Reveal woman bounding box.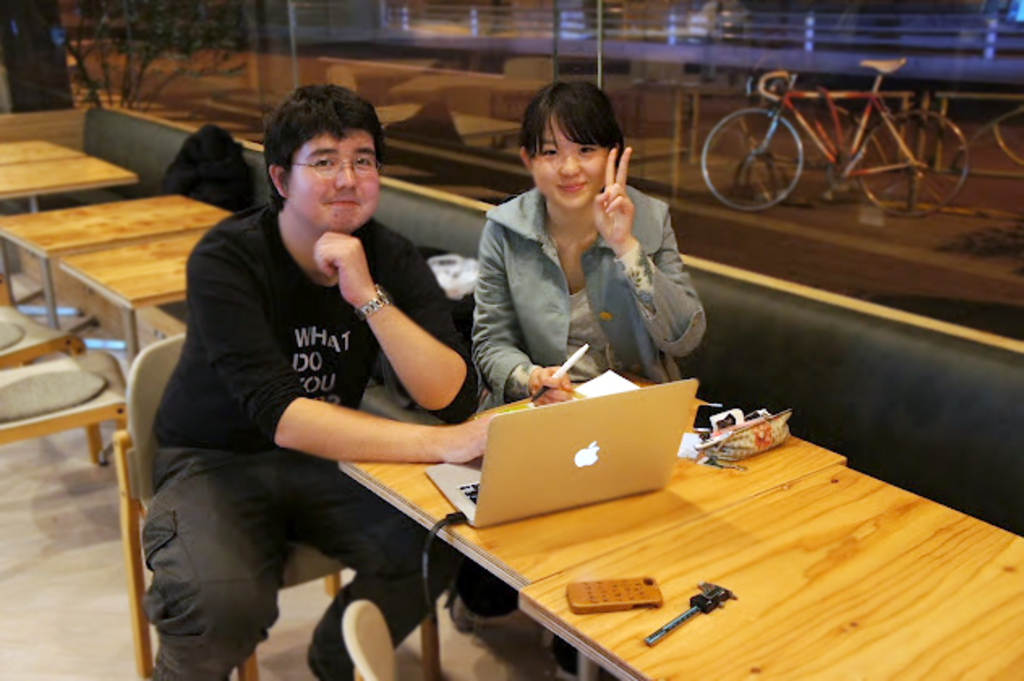
Revealed: [441,88,713,417].
